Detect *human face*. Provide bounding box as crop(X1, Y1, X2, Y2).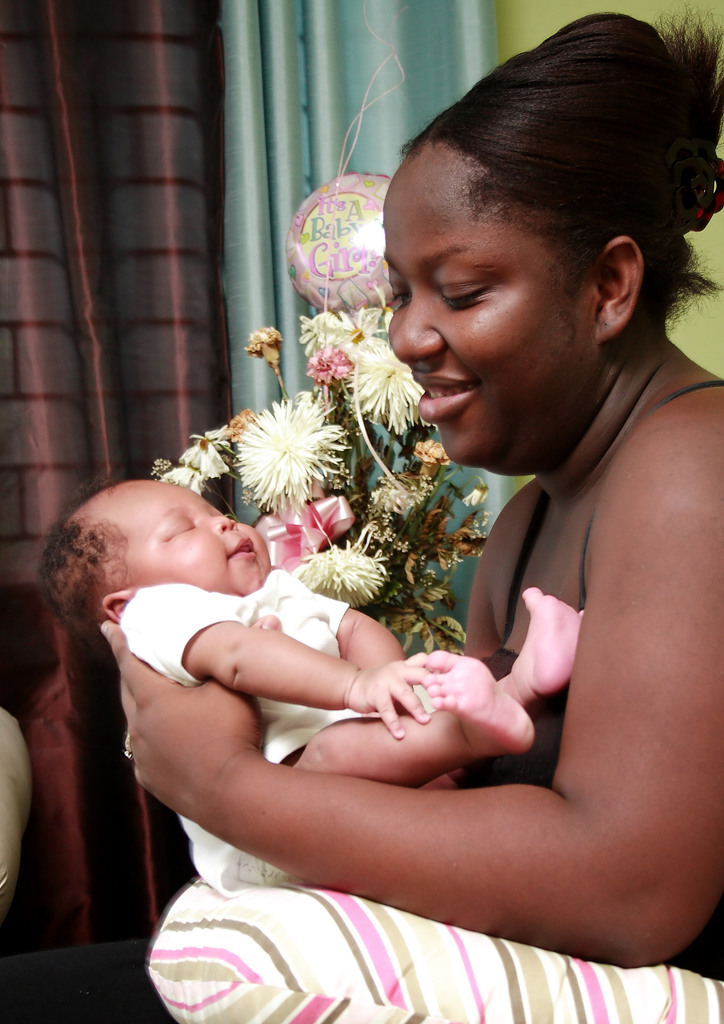
crop(380, 142, 596, 469).
